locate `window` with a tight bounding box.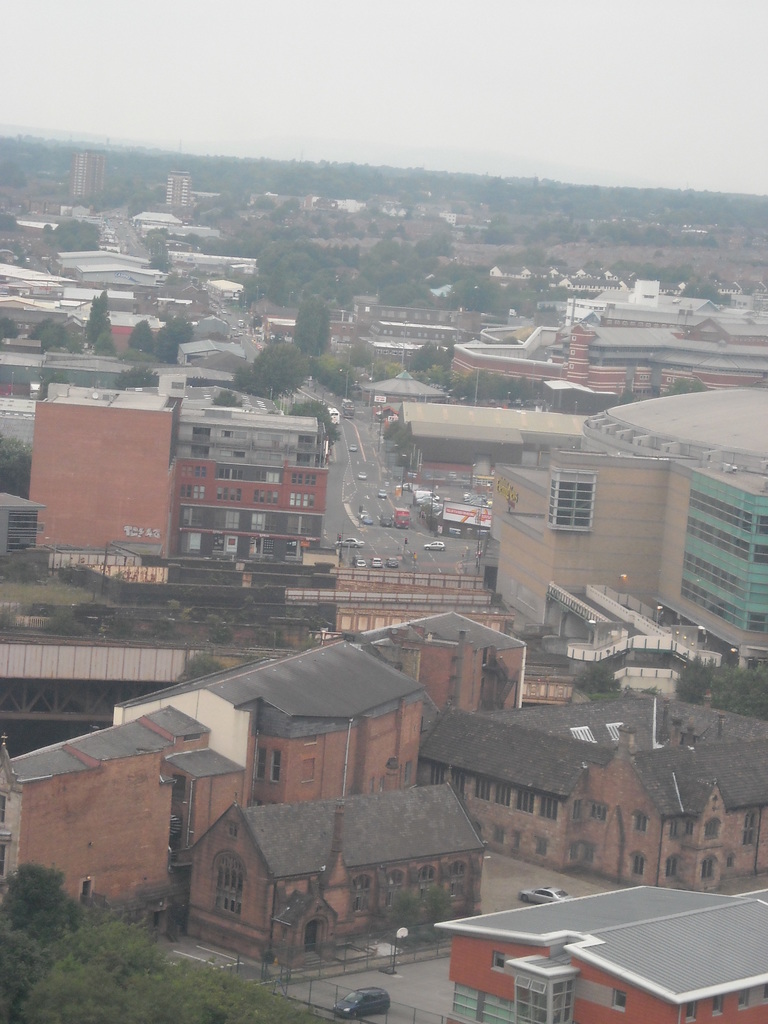
pyautogui.locateOnScreen(570, 844, 575, 864).
